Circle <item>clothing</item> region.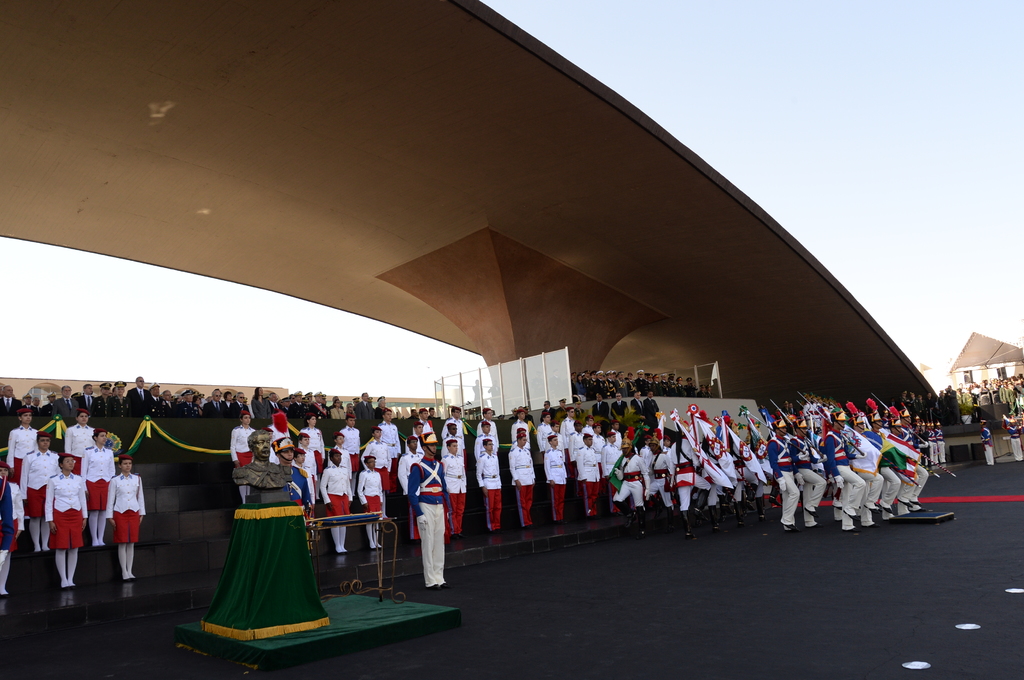
Region: x1=442, y1=413, x2=467, y2=464.
